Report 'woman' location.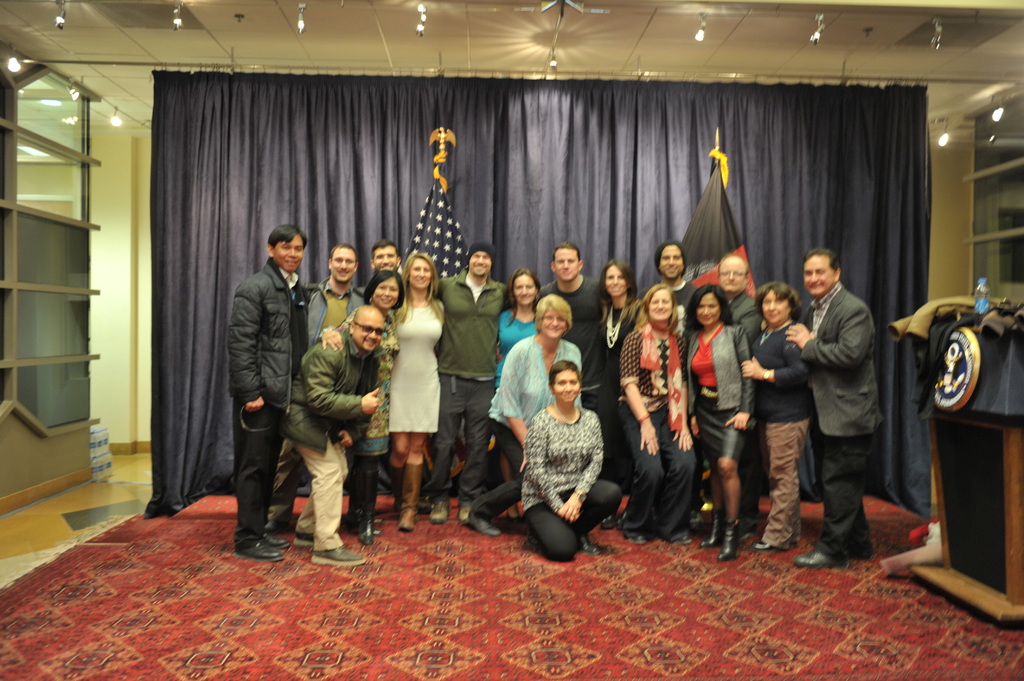
Report: Rect(591, 252, 645, 470).
